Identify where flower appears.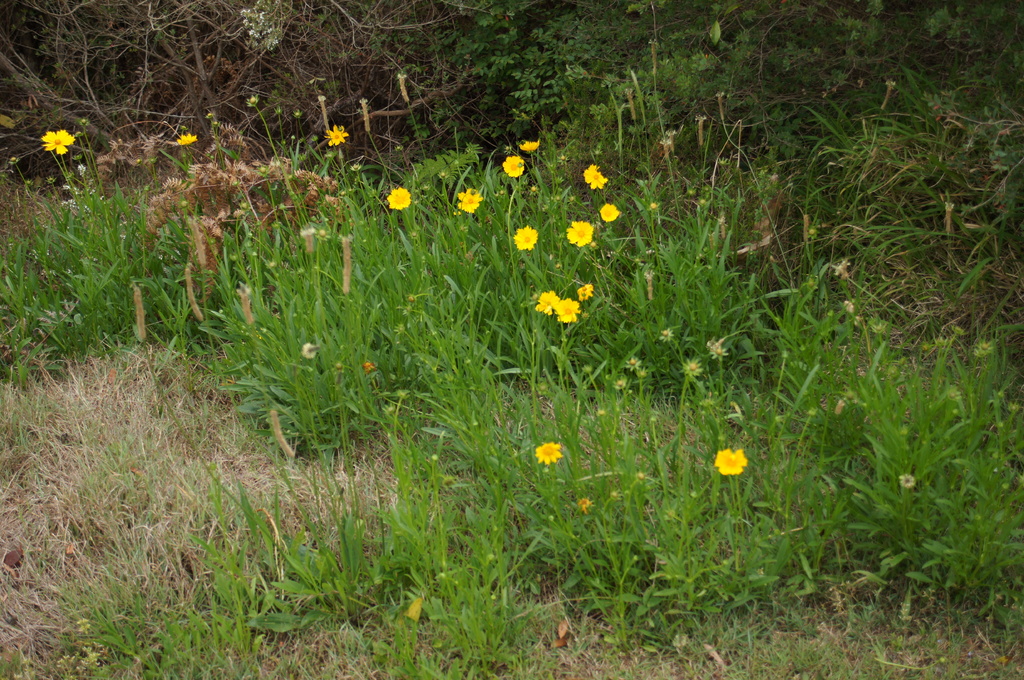
Appears at 564/219/591/248.
